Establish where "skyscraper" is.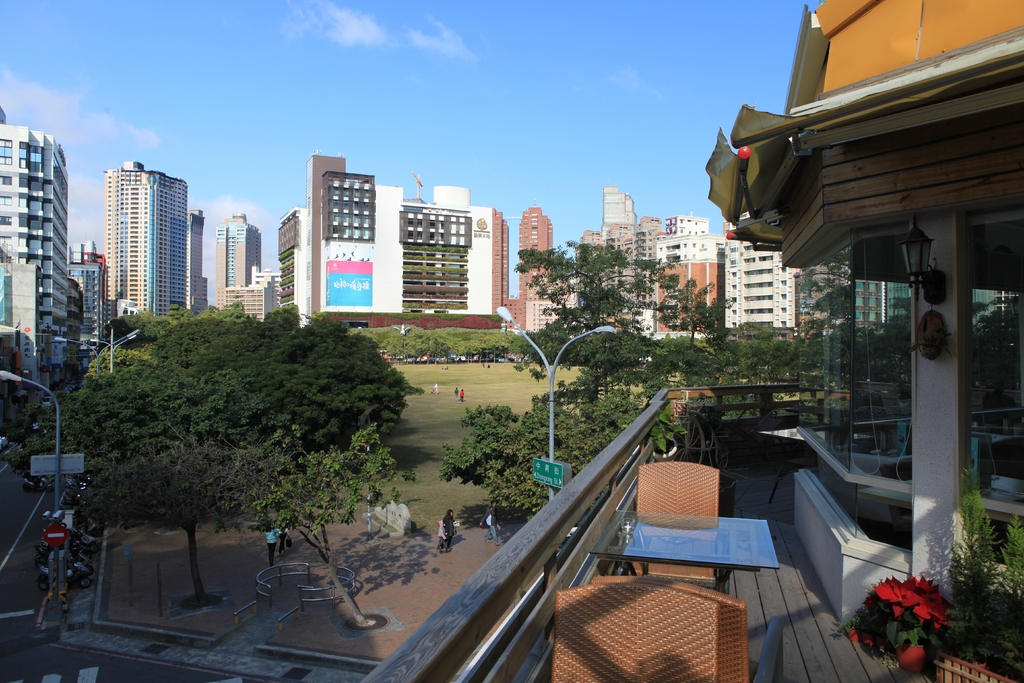
Established at pyautogui.locateOnScreen(516, 195, 561, 305).
